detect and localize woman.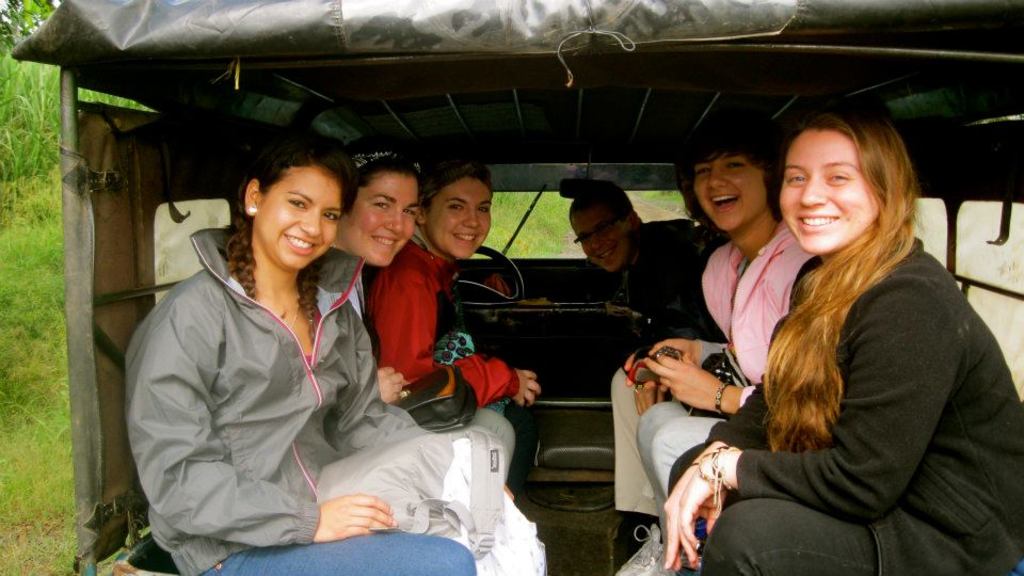
Localized at 378 163 538 416.
